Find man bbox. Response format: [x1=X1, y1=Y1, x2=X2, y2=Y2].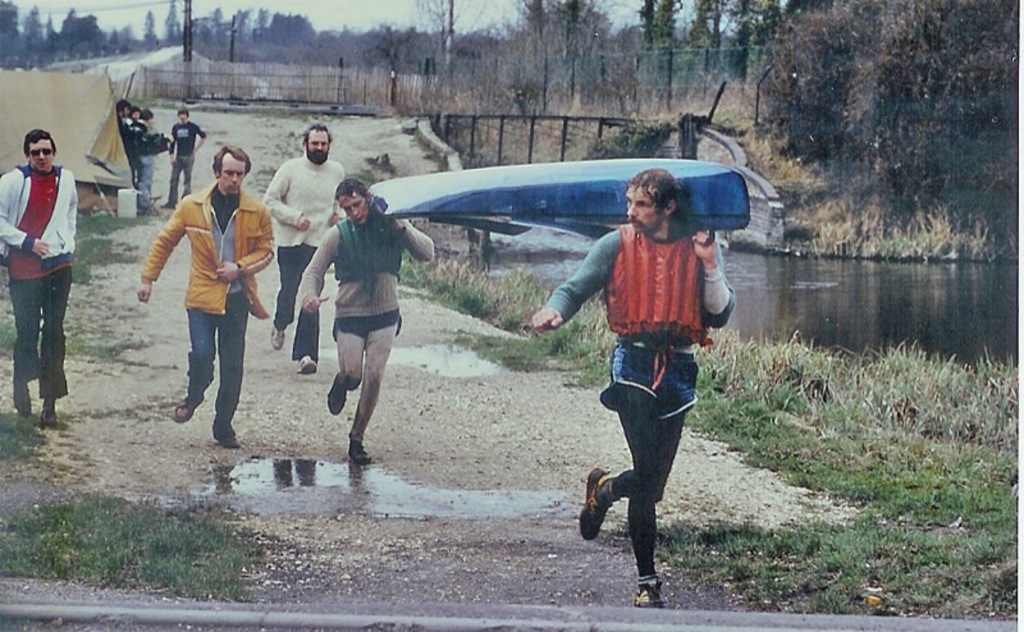
[x1=526, y1=169, x2=740, y2=610].
